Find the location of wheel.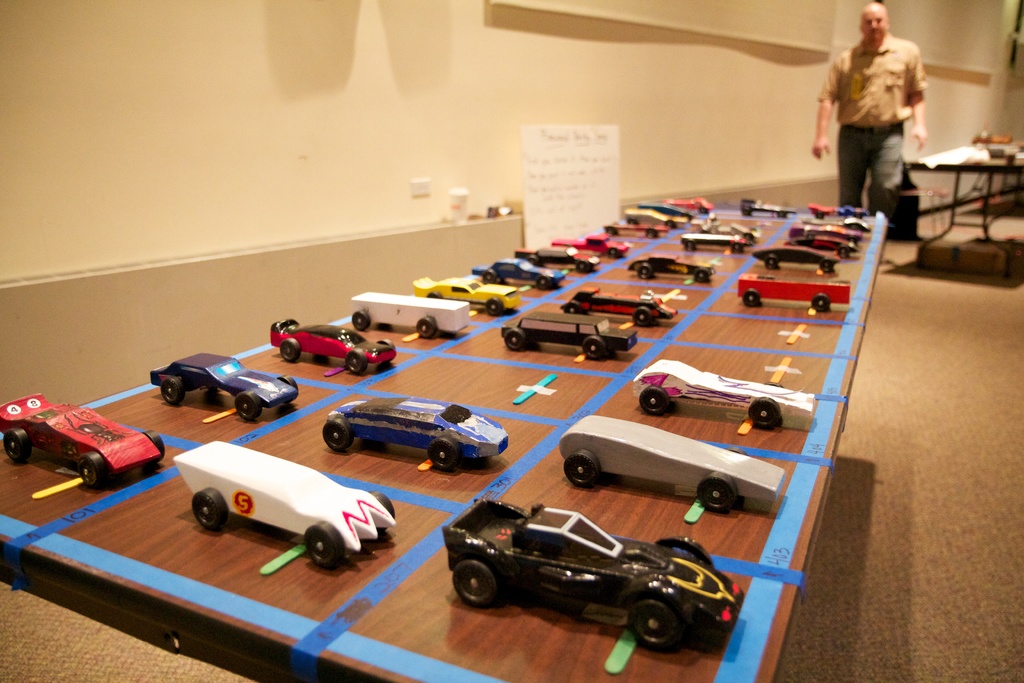
Location: (left=353, top=309, right=369, bottom=331).
